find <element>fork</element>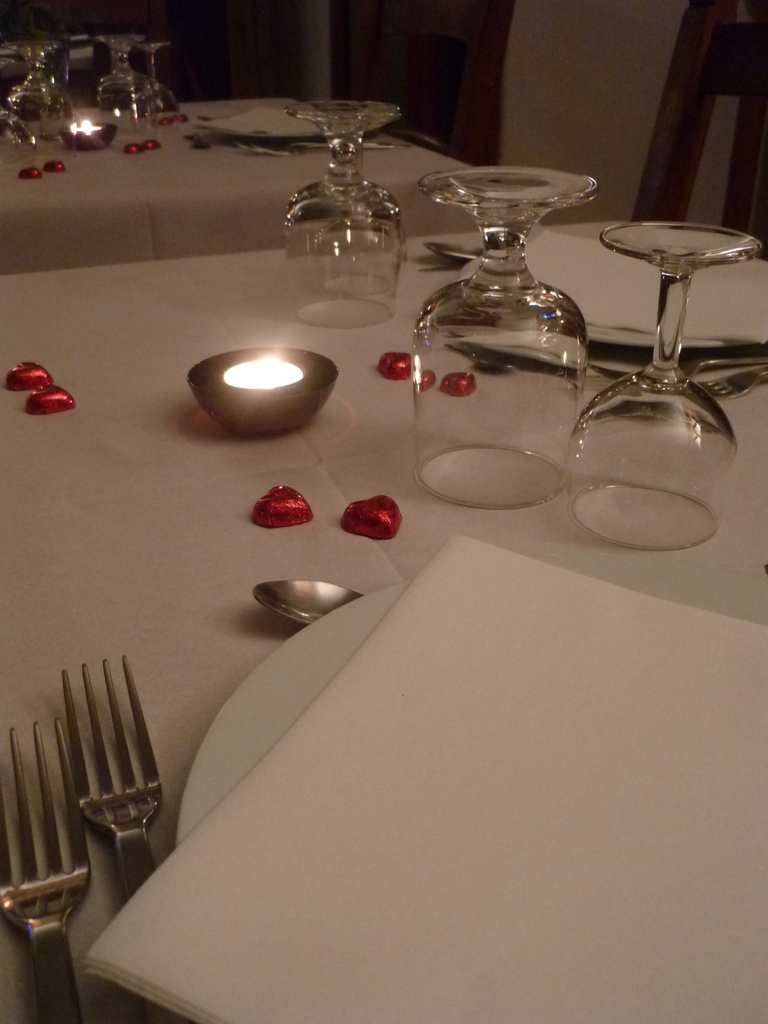
<bbox>62, 652, 165, 900</bbox>
